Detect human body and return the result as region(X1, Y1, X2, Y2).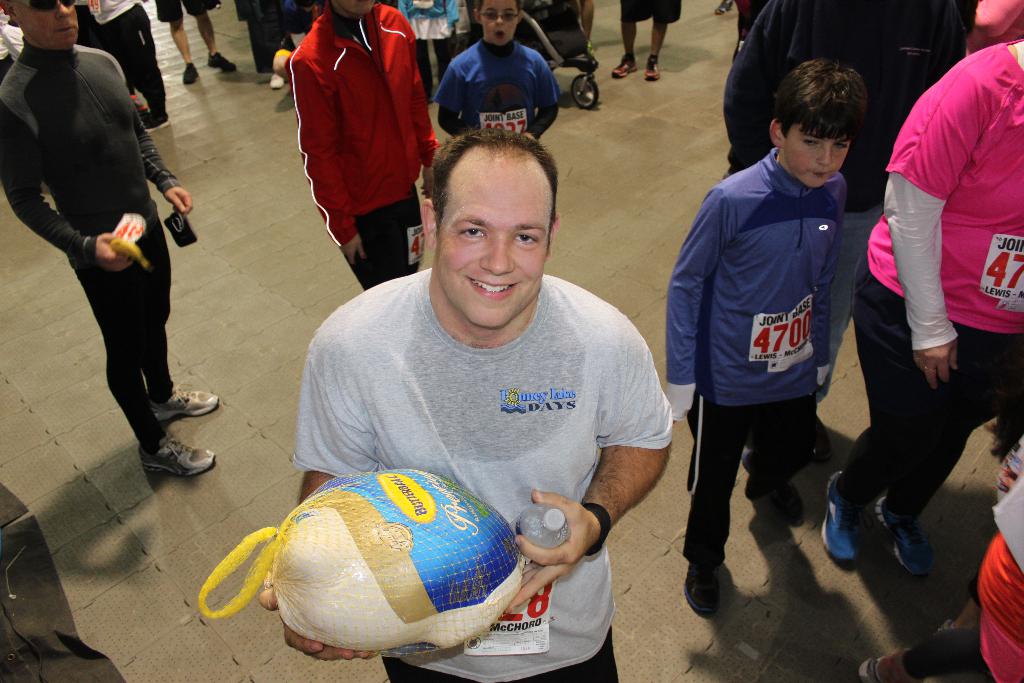
region(847, 0, 1014, 631).
